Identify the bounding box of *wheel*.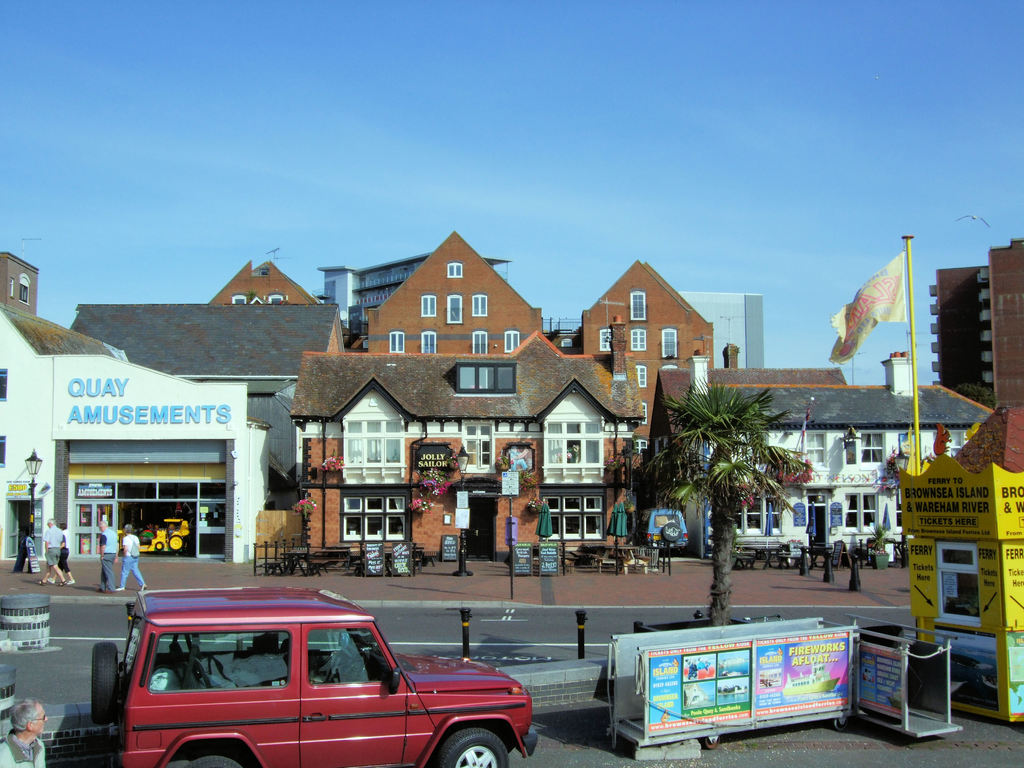
<region>428, 728, 509, 767</region>.
